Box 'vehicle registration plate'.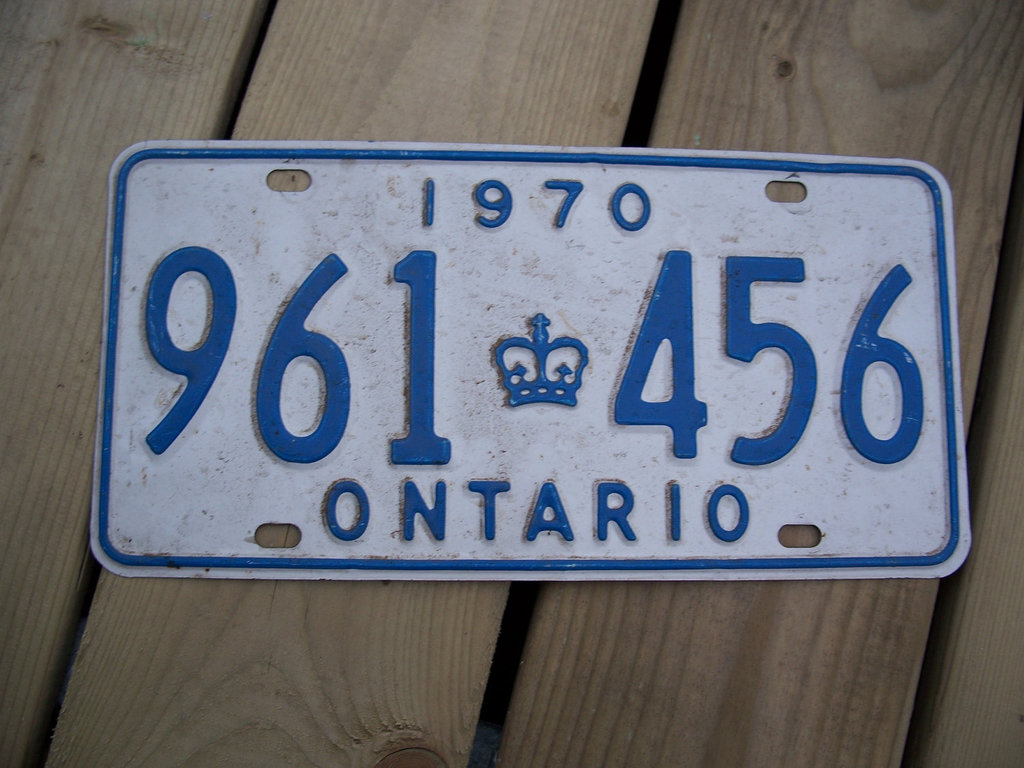
[left=88, top=139, right=974, bottom=582].
